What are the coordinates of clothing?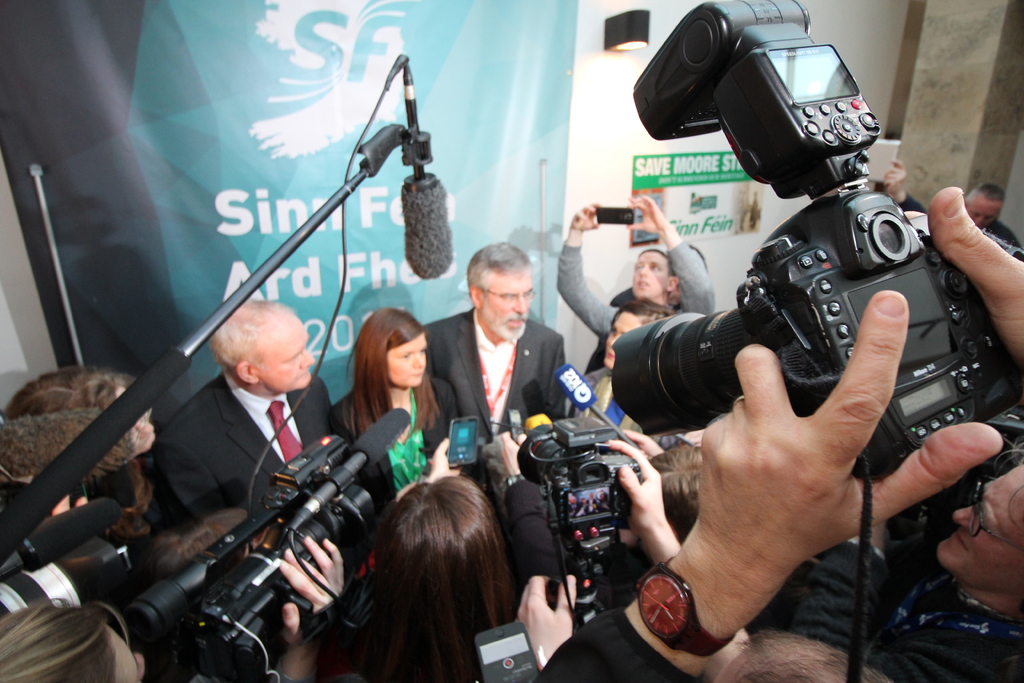
[x1=528, y1=608, x2=701, y2=682].
